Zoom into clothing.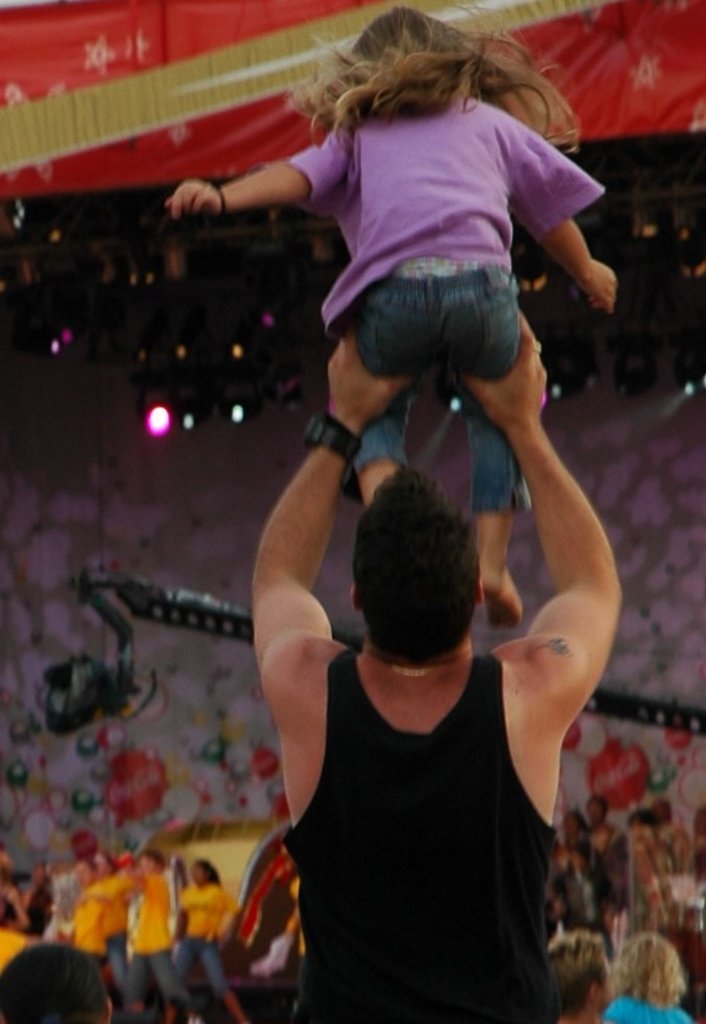
Zoom target: (left=286, top=83, right=610, bottom=324).
